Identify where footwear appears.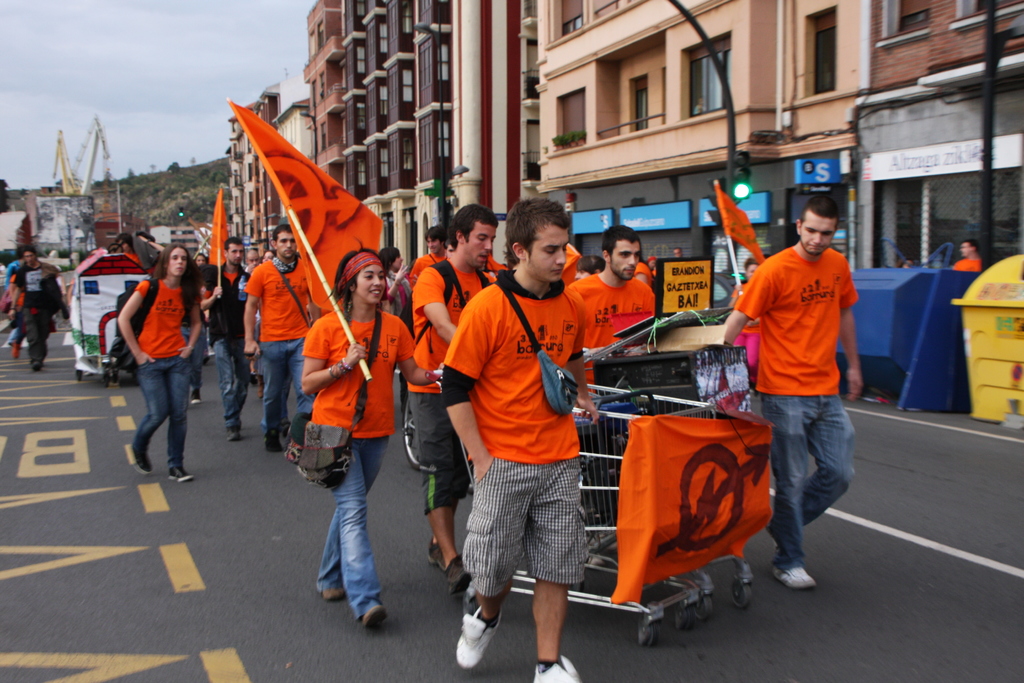
Appears at pyautogui.locateOnScreen(33, 364, 42, 373).
